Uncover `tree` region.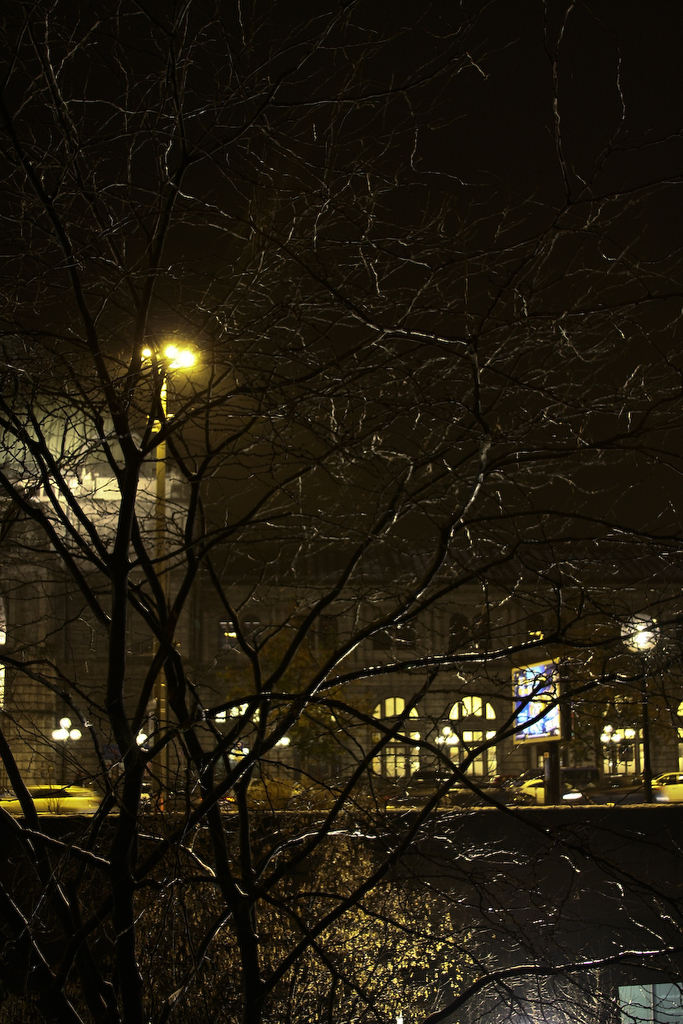
Uncovered: locate(6, 6, 647, 984).
